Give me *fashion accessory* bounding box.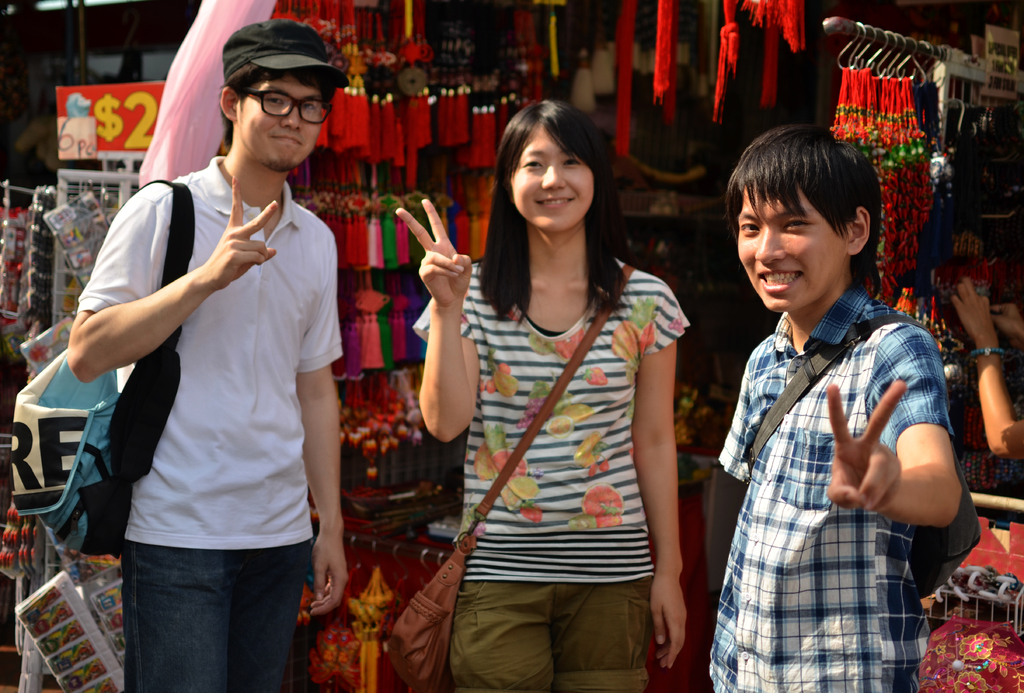
218/15/349/90.
